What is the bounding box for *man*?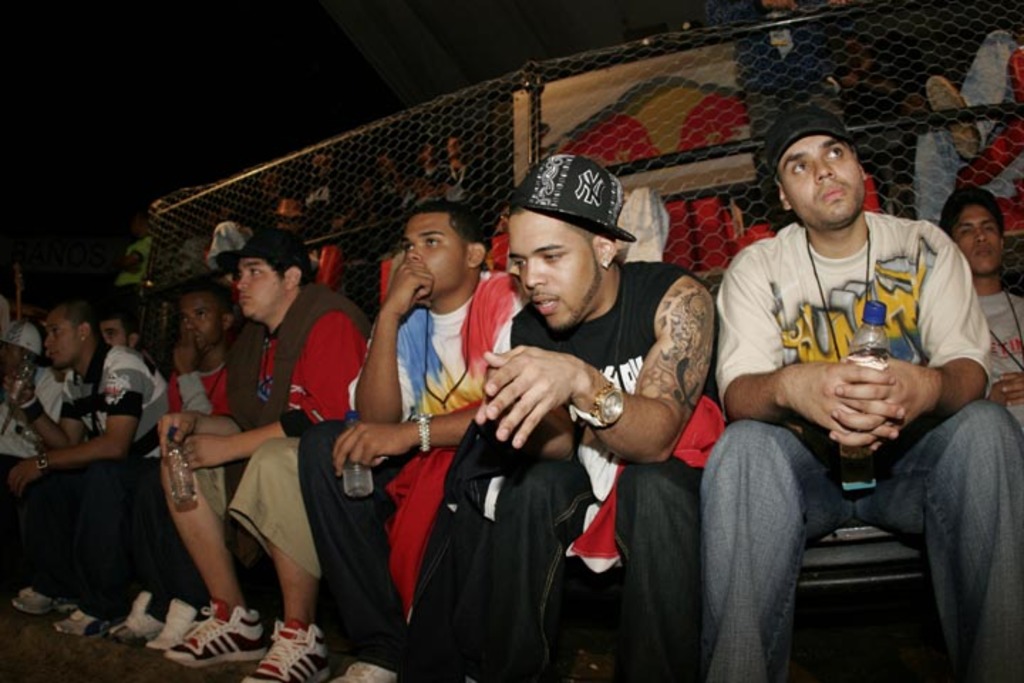
region(7, 299, 169, 636).
